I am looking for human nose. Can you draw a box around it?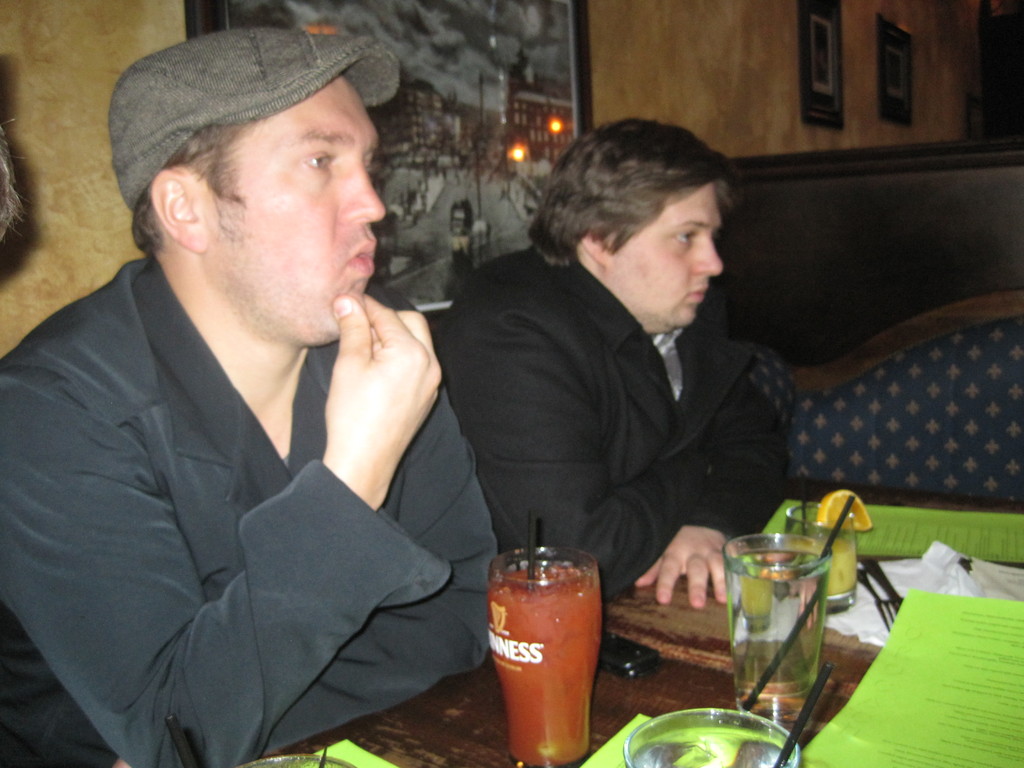
Sure, the bounding box is box(336, 170, 387, 221).
